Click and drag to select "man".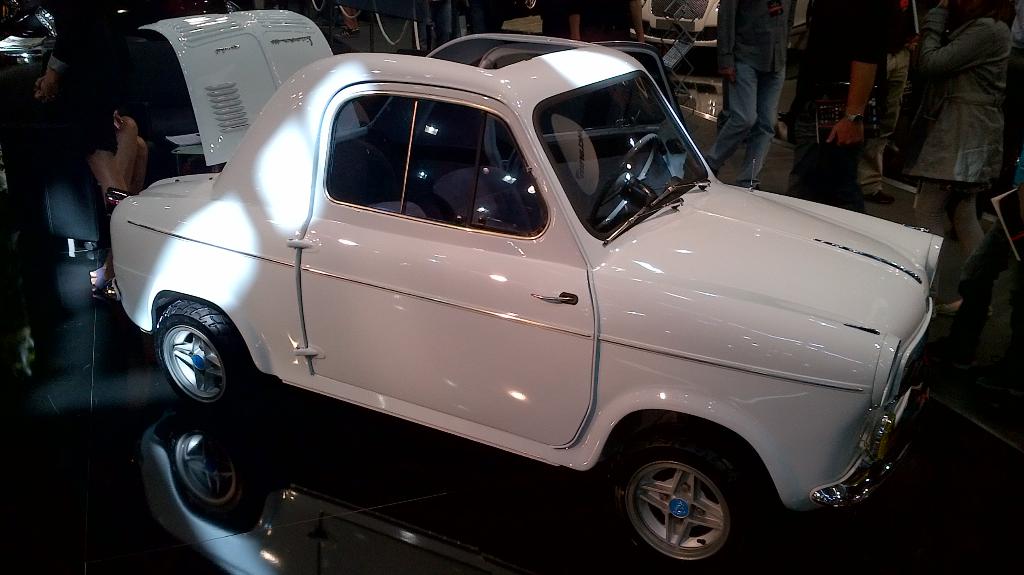
Selection: [563, 0, 644, 43].
